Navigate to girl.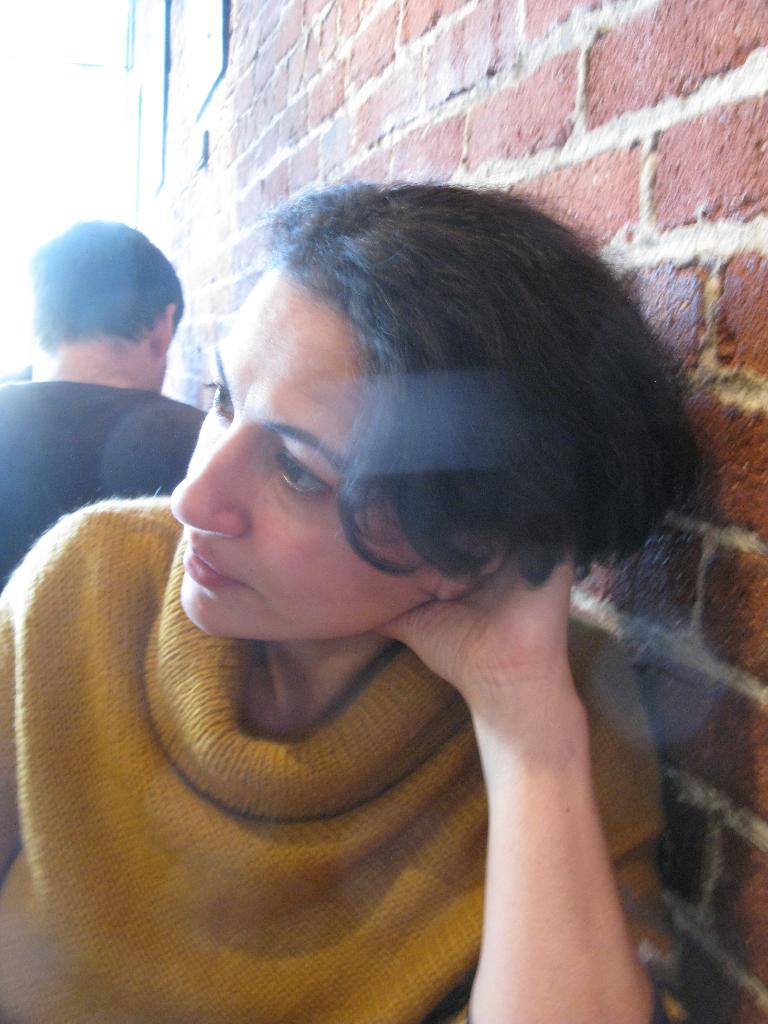
Navigation target: bbox=(0, 171, 708, 1023).
